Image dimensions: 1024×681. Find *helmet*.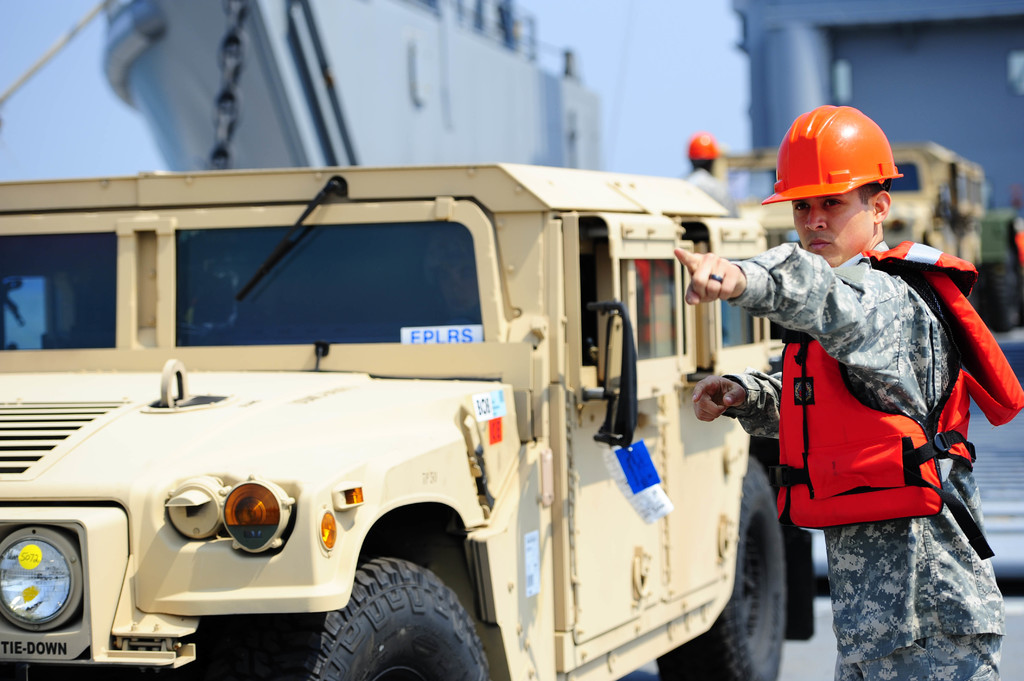
770,96,906,261.
